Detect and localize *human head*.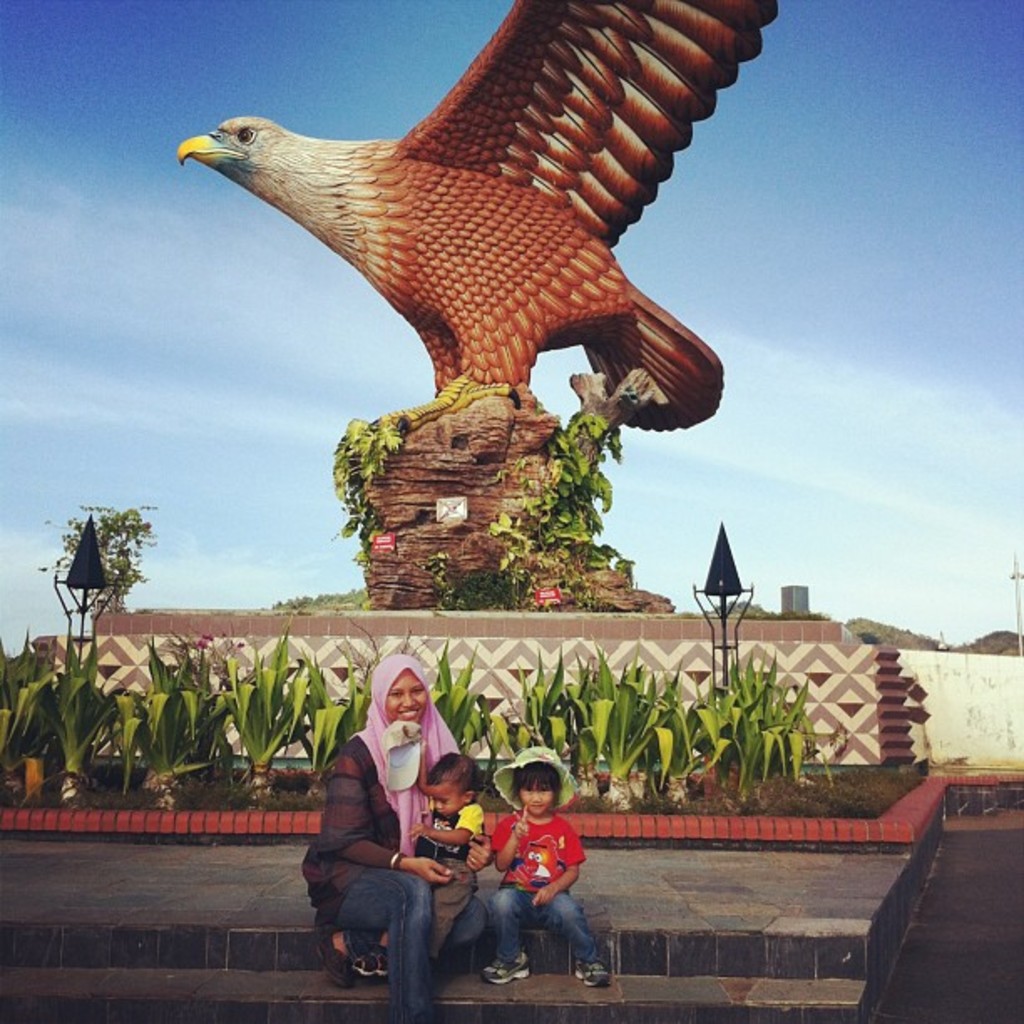
Localized at locate(490, 745, 576, 822).
